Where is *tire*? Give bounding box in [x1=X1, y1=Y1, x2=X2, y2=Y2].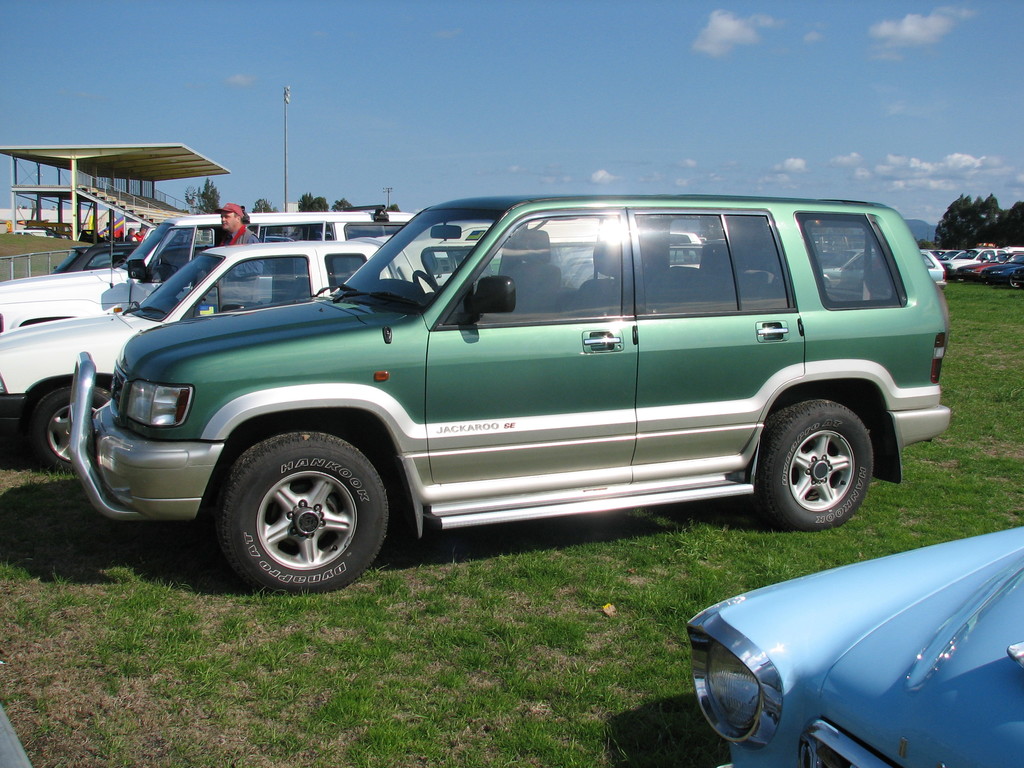
[x1=1012, y1=273, x2=1023, y2=291].
